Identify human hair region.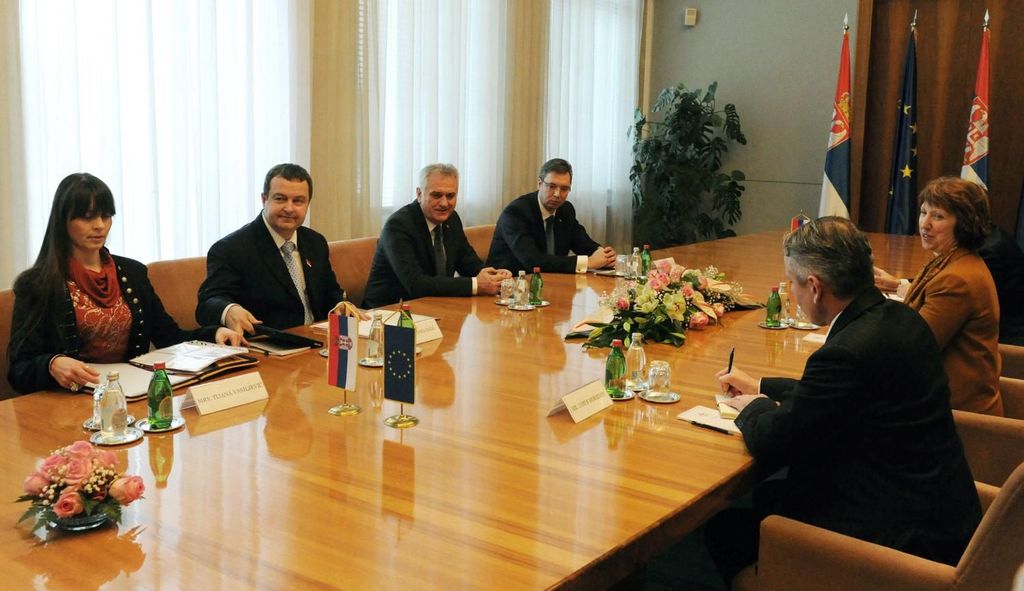
Region: Rect(261, 161, 312, 202).
